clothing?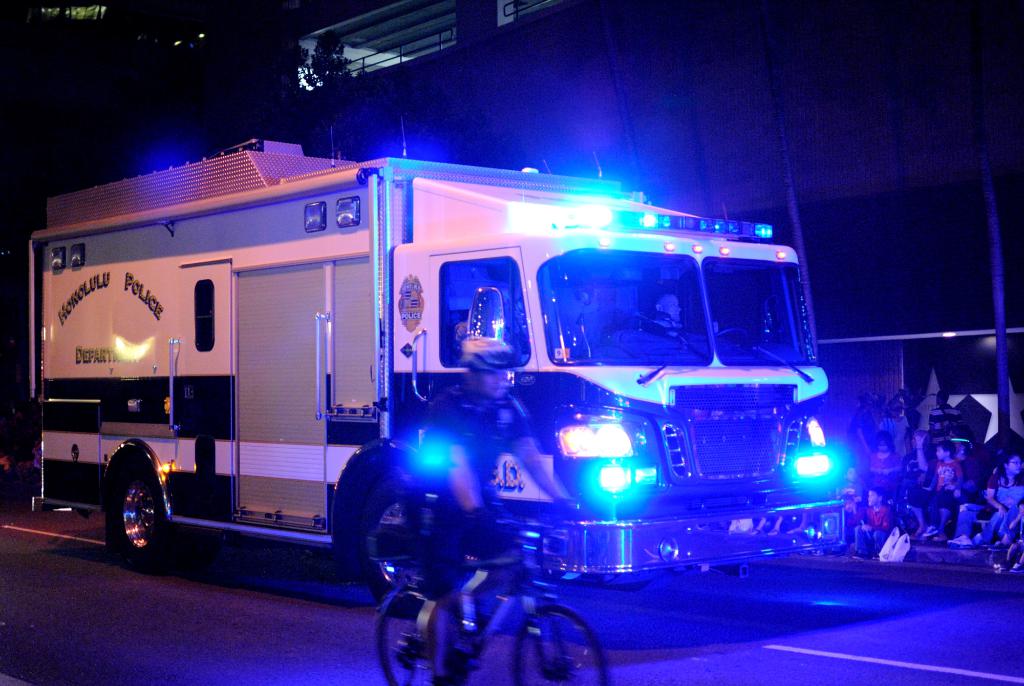
detection(868, 453, 903, 487)
